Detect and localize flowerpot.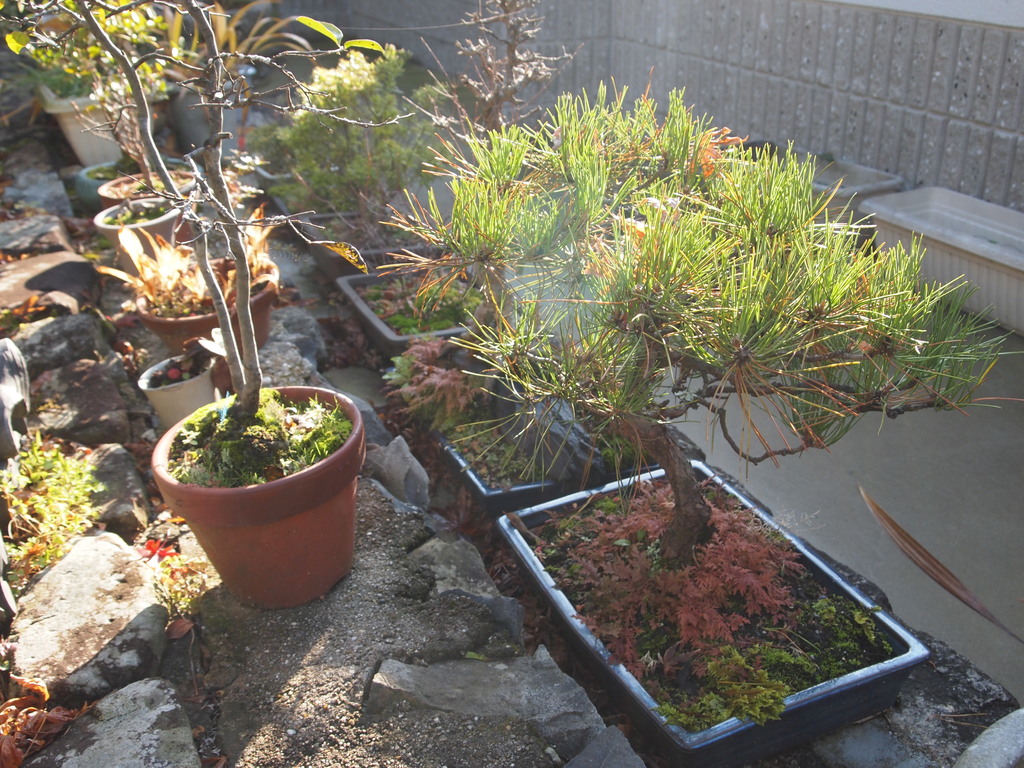
Localized at {"left": 271, "top": 181, "right": 364, "bottom": 220}.
